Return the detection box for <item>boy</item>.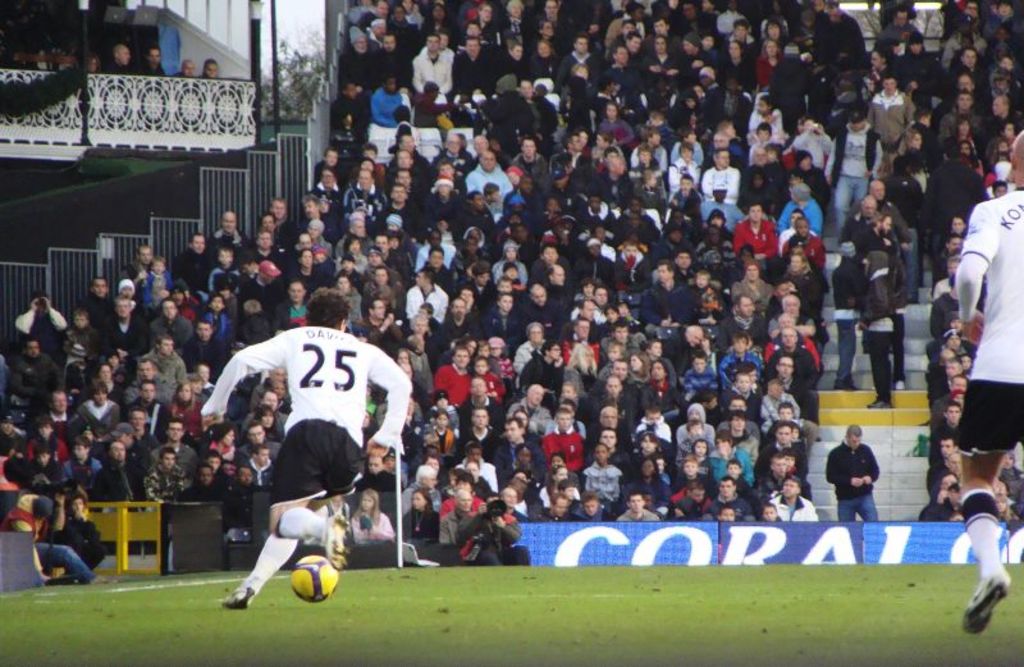
region(672, 128, 703, 163).
